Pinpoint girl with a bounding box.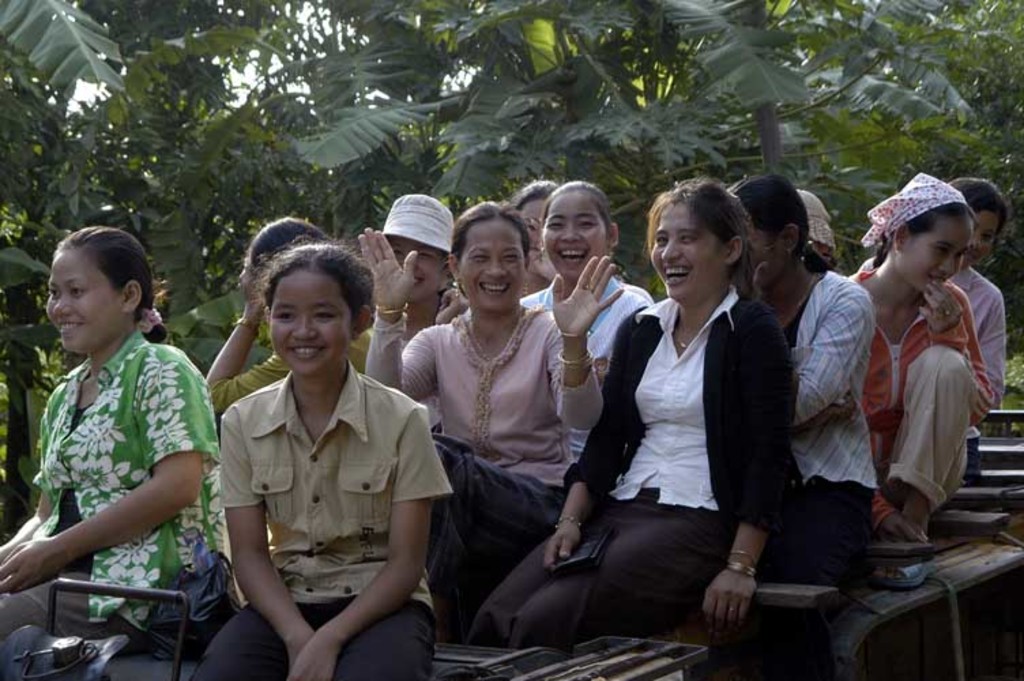
[x1=729, y1=177, x2=876, y2=588].
